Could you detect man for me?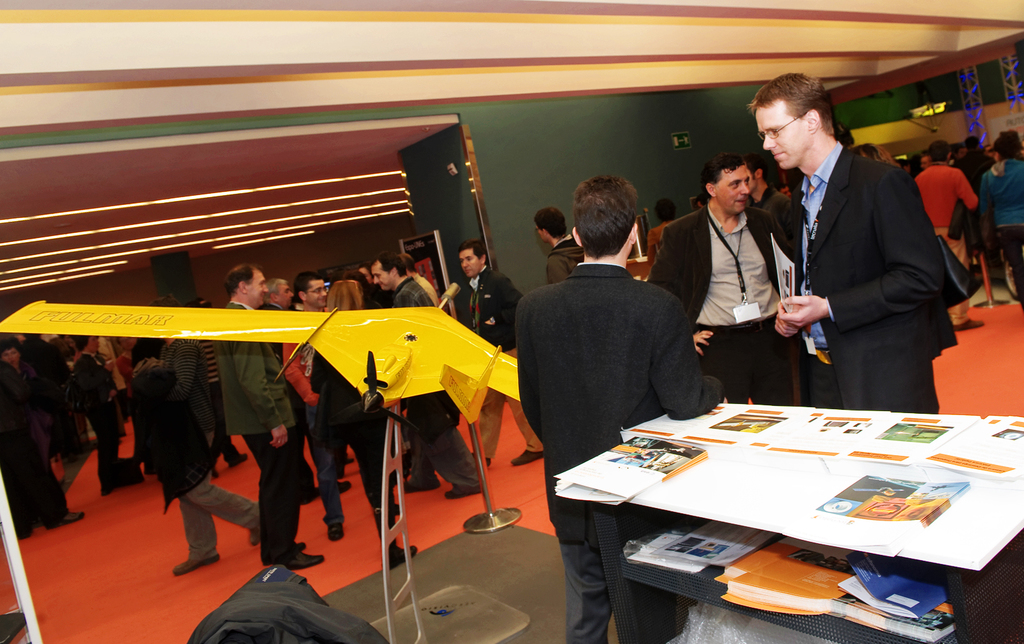
Detection result: {"left": 916, "top": 141, "right": 982, "bottom": 331}.
